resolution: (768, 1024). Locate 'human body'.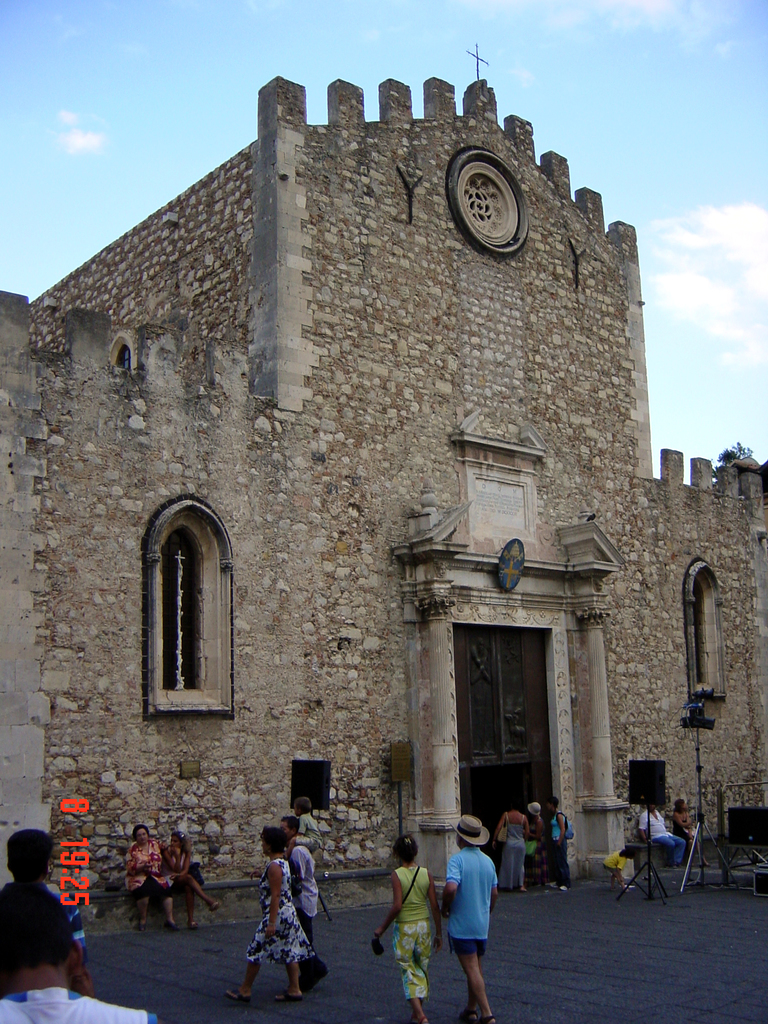
{"x1": 529, "y1": 815, "x2": 548, "y2": 885}.
